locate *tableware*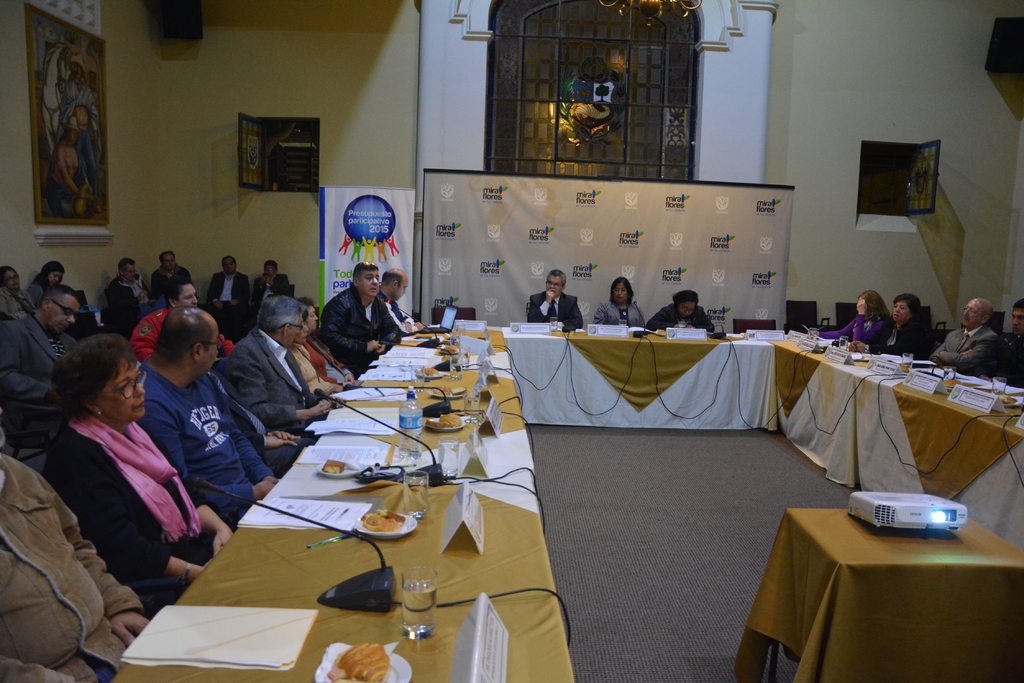
pyautogui.locateOnScreen(463, 388, 479, 422)
